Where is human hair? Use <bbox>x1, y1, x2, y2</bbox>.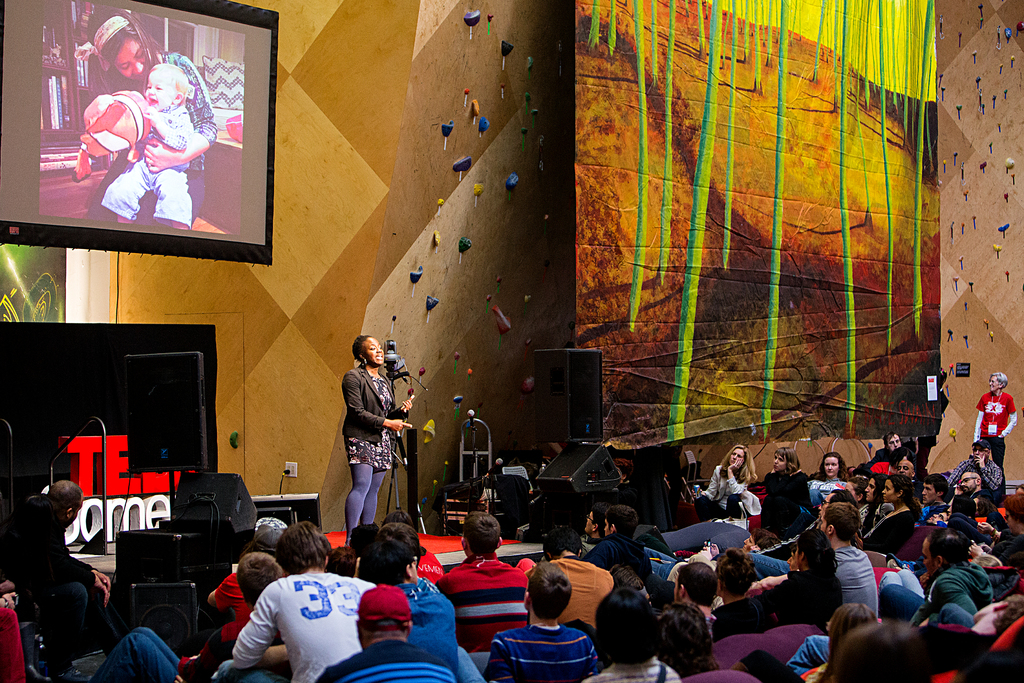
<bbox>1005, 491, 1023, 520</bbox>.
